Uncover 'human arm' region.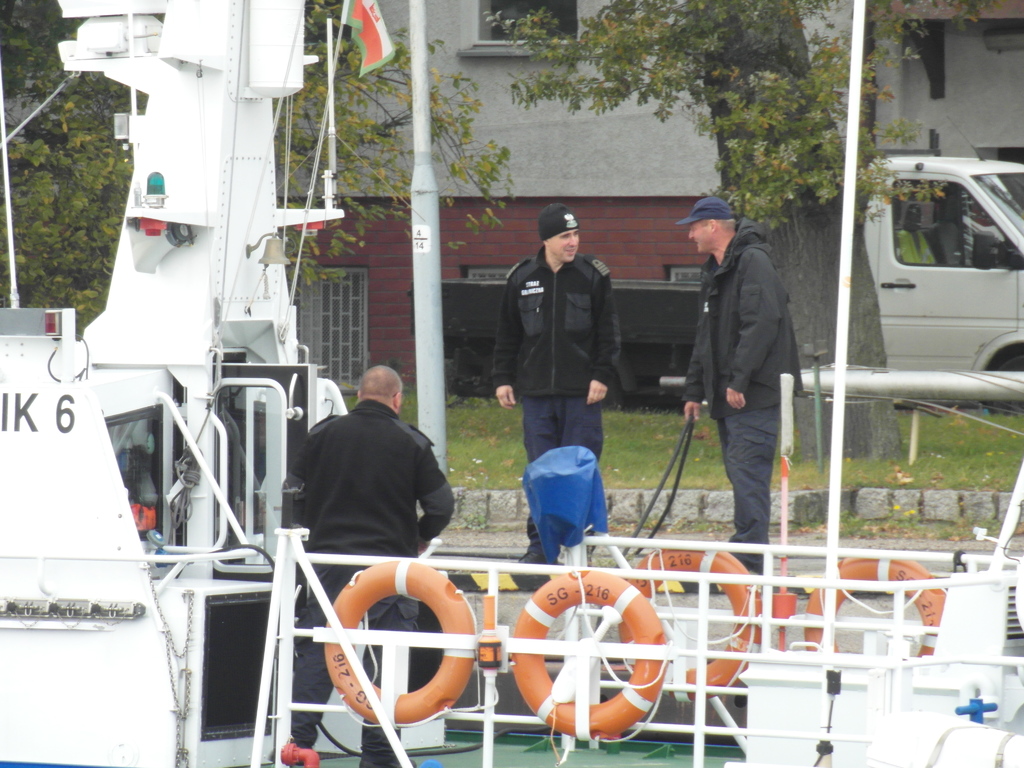
Uncovered: (left=414, top=444, right=459, bottom=553).
